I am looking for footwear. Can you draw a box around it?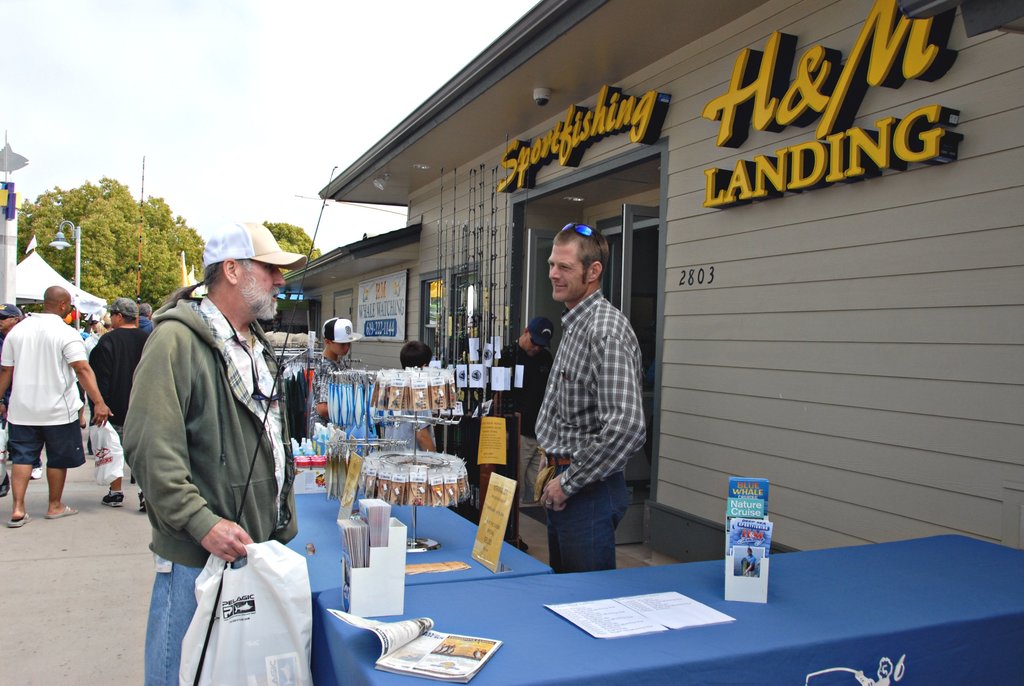
Sure, the bounding box is <box>6,504,25,528</box>.
